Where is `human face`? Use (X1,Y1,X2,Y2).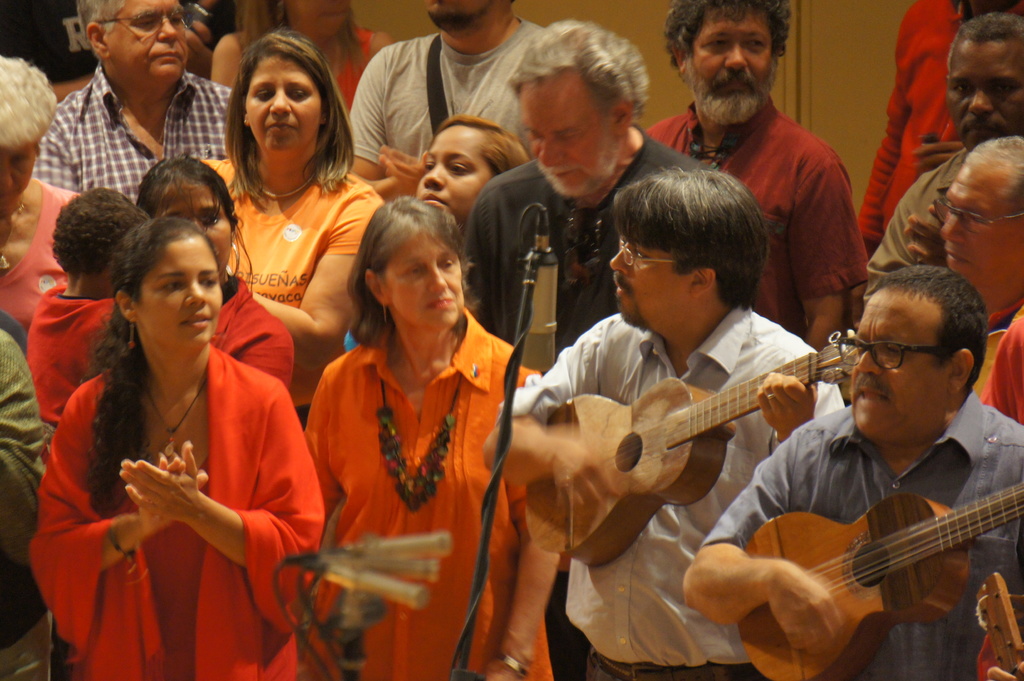
(383,230,465,330).
